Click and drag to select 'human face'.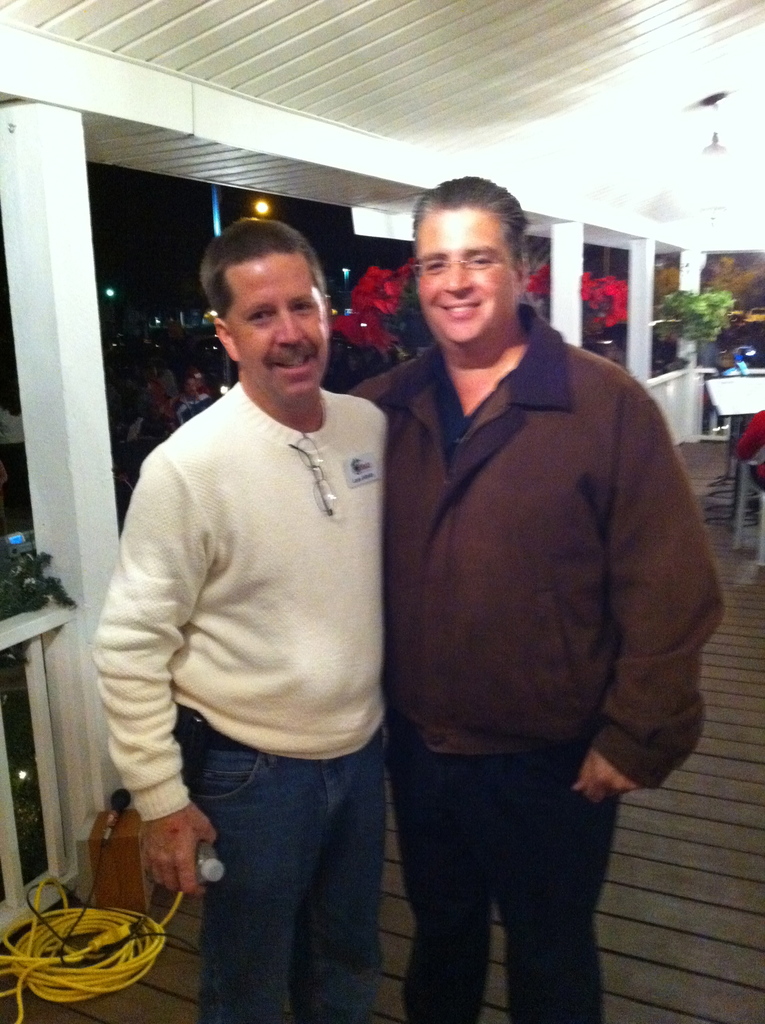
Selection: Rect(414, 205, 517, 342).
